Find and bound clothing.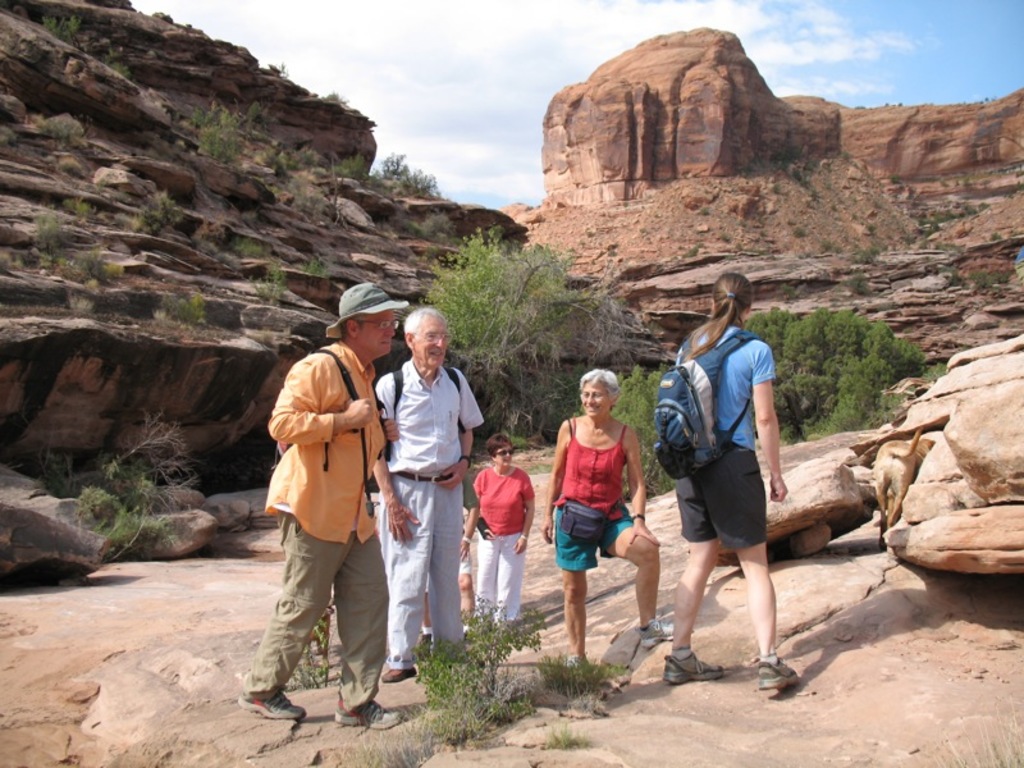
Bound: [left=536, top=407, right=644, bottom=566].
